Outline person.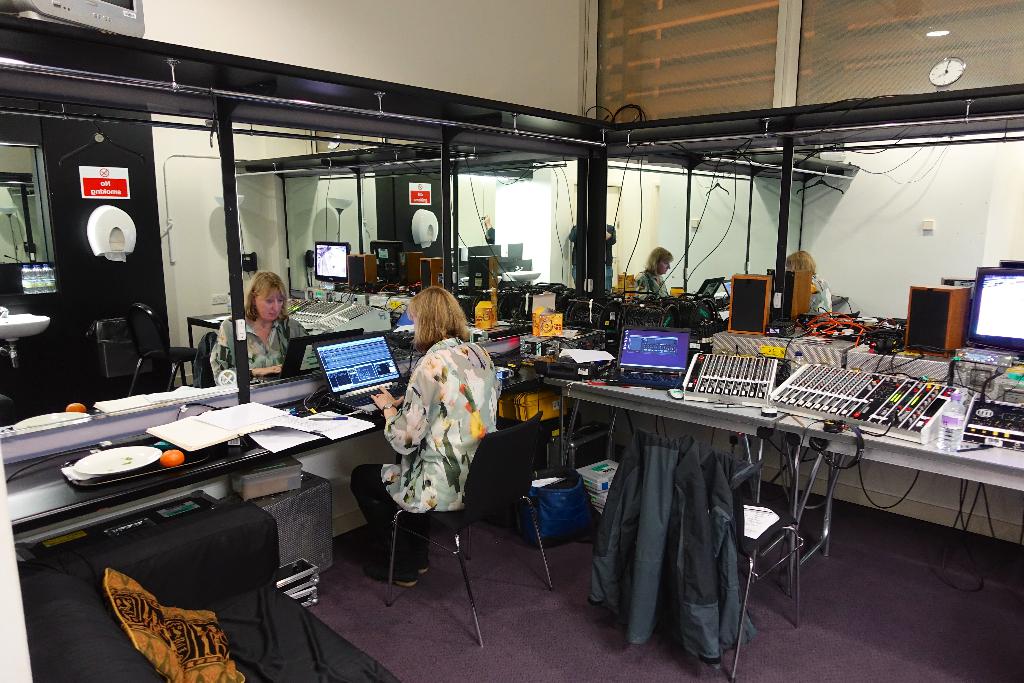
Outline: 346,288,499,588.
